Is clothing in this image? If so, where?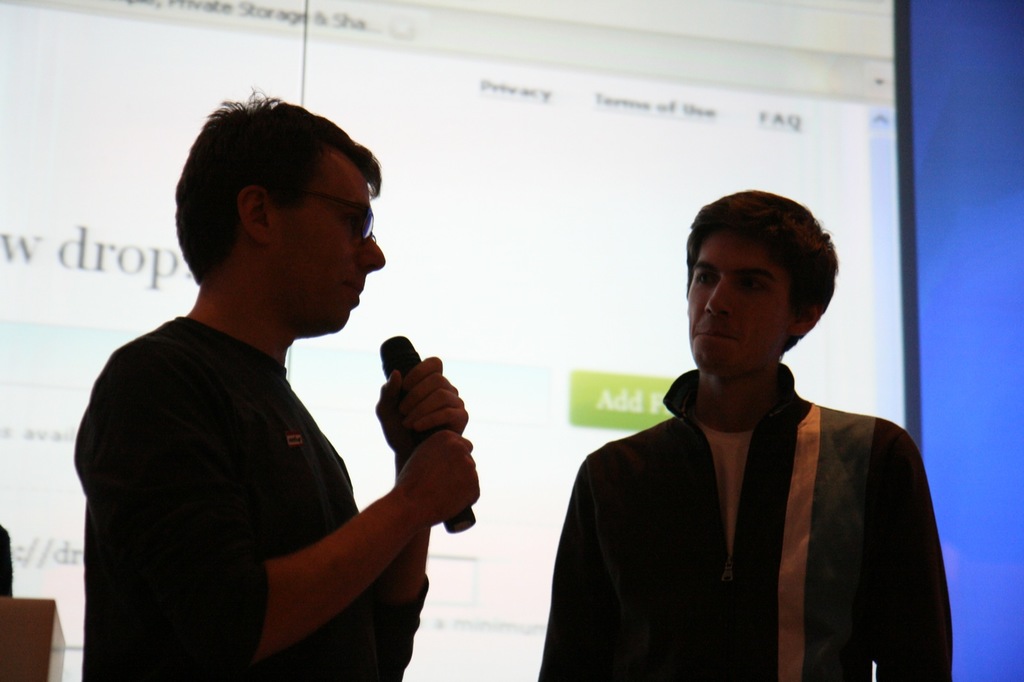
Yes, at [73,315,425,681].
